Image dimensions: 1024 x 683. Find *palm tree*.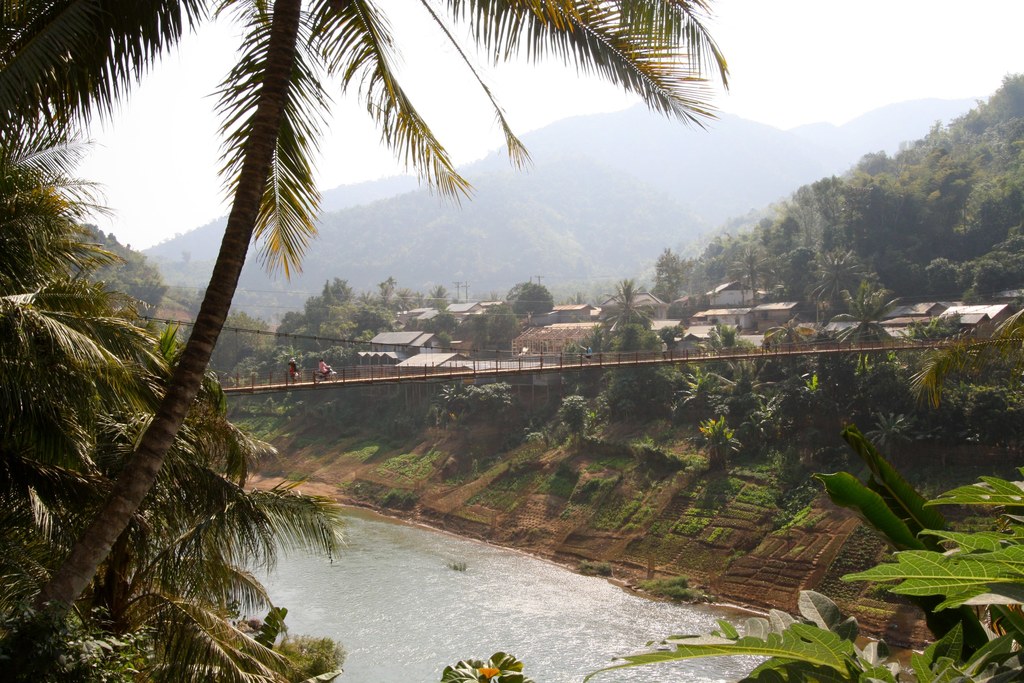
798:317:839:394.
